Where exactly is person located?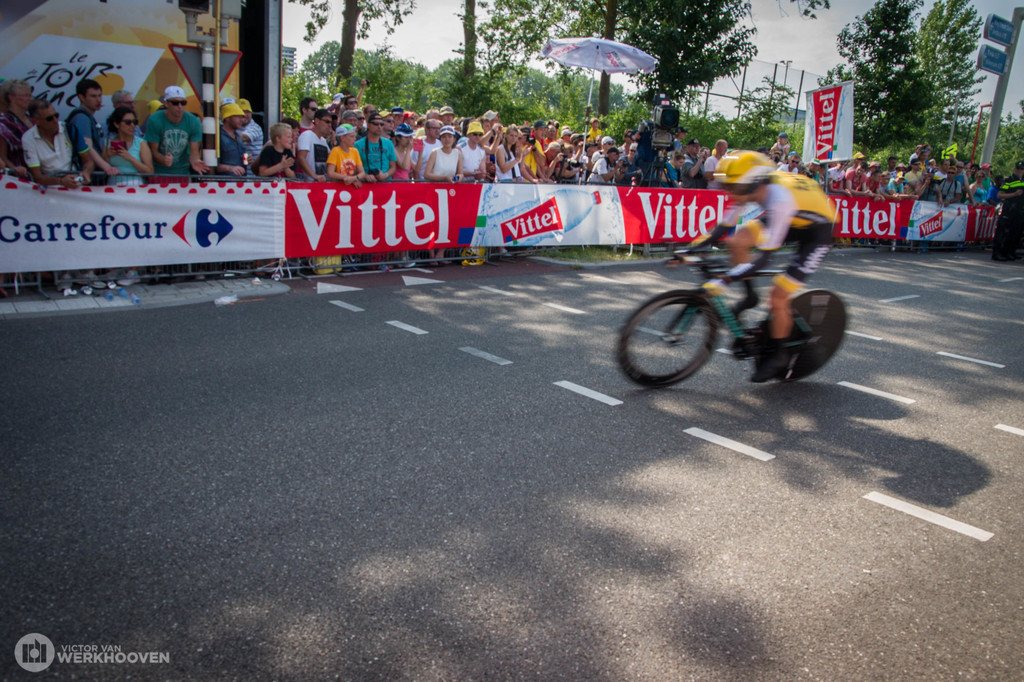
Its bounding box is bbox(213, 106, 248, 177).
